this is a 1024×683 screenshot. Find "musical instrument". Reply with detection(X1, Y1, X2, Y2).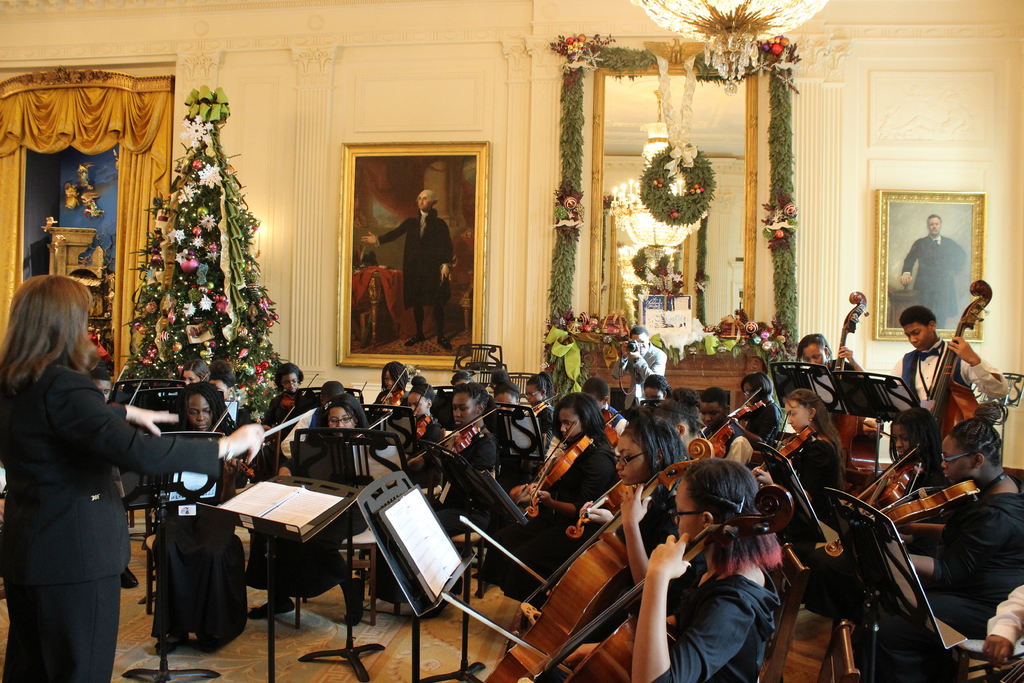
detection(437, 477, 797, 682).
